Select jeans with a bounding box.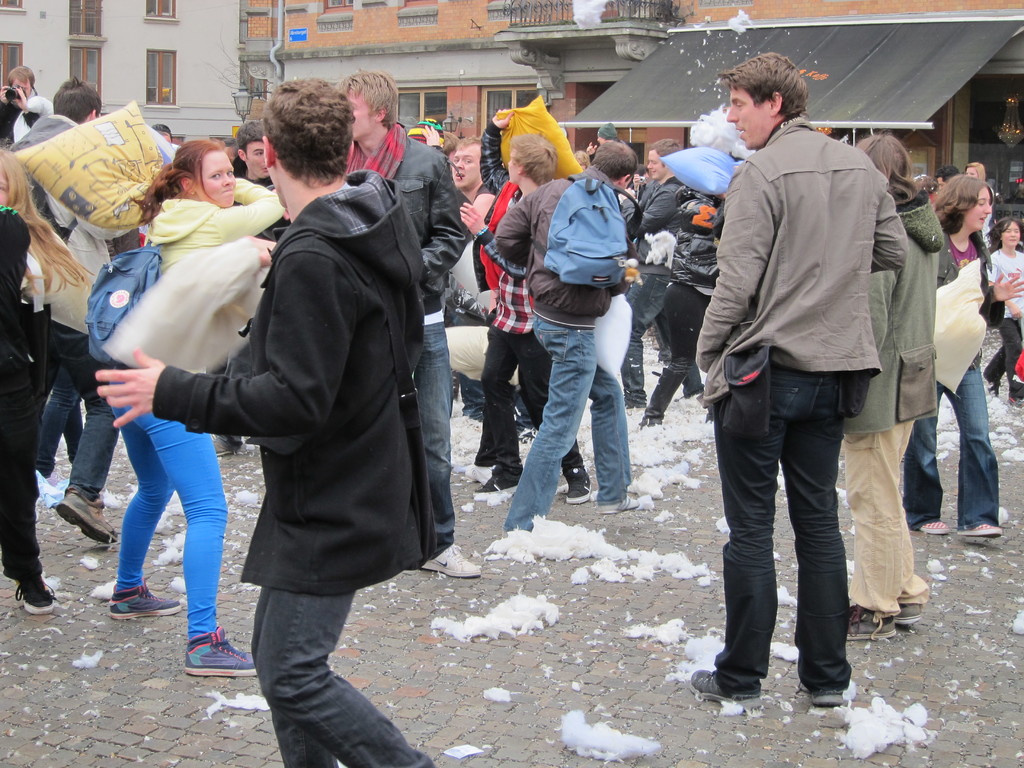
<box>830,437,932,620</box>.
